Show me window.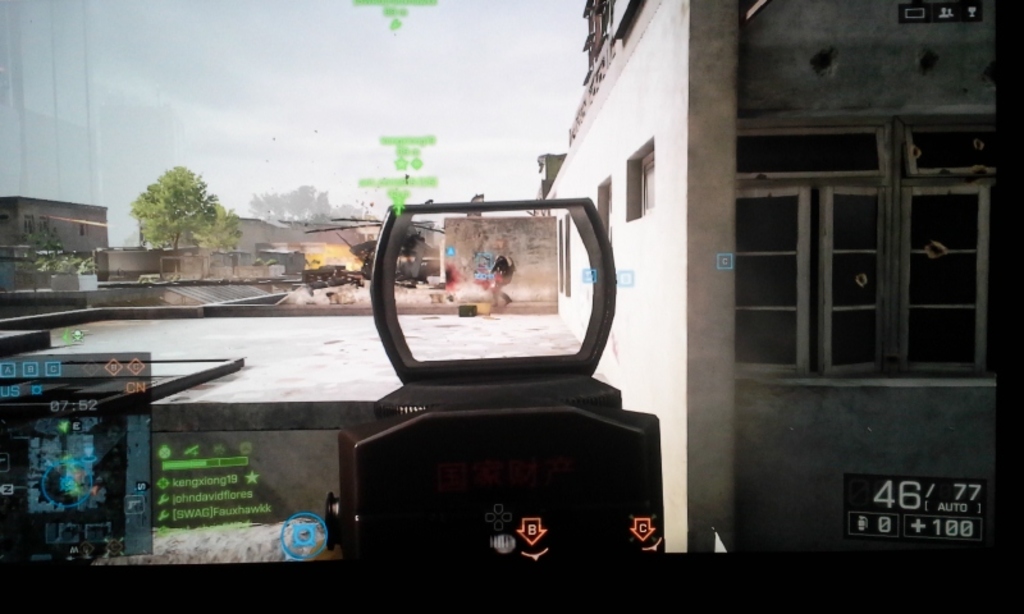
window is here: left=895, top=106, right=997, bottom=394.
